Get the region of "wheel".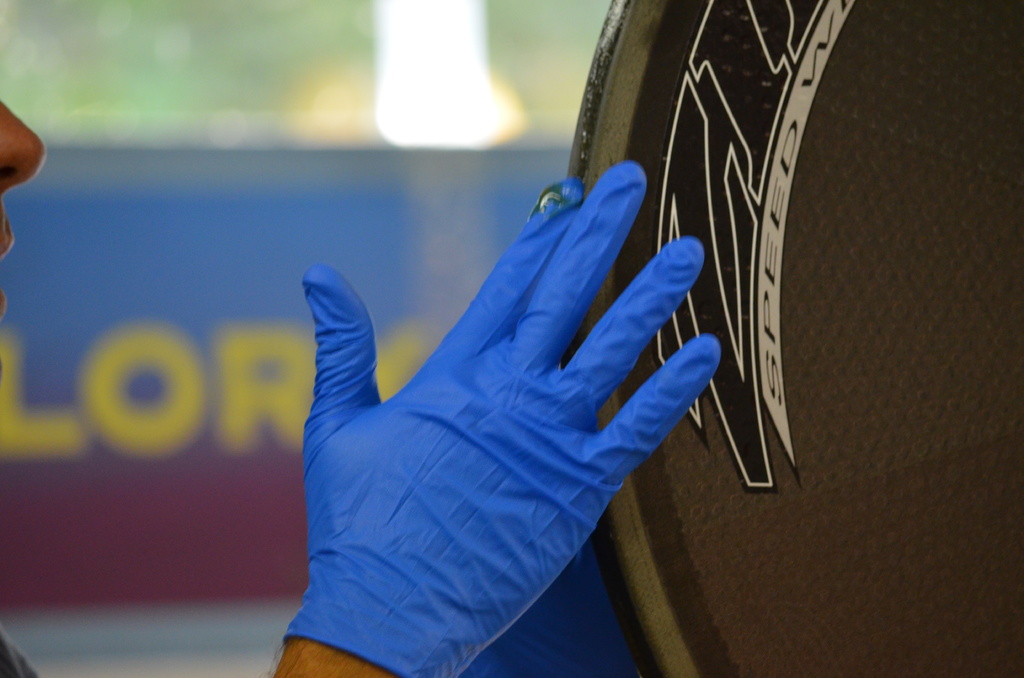
x1=566, y1=0, x2=1023, y2=677.
